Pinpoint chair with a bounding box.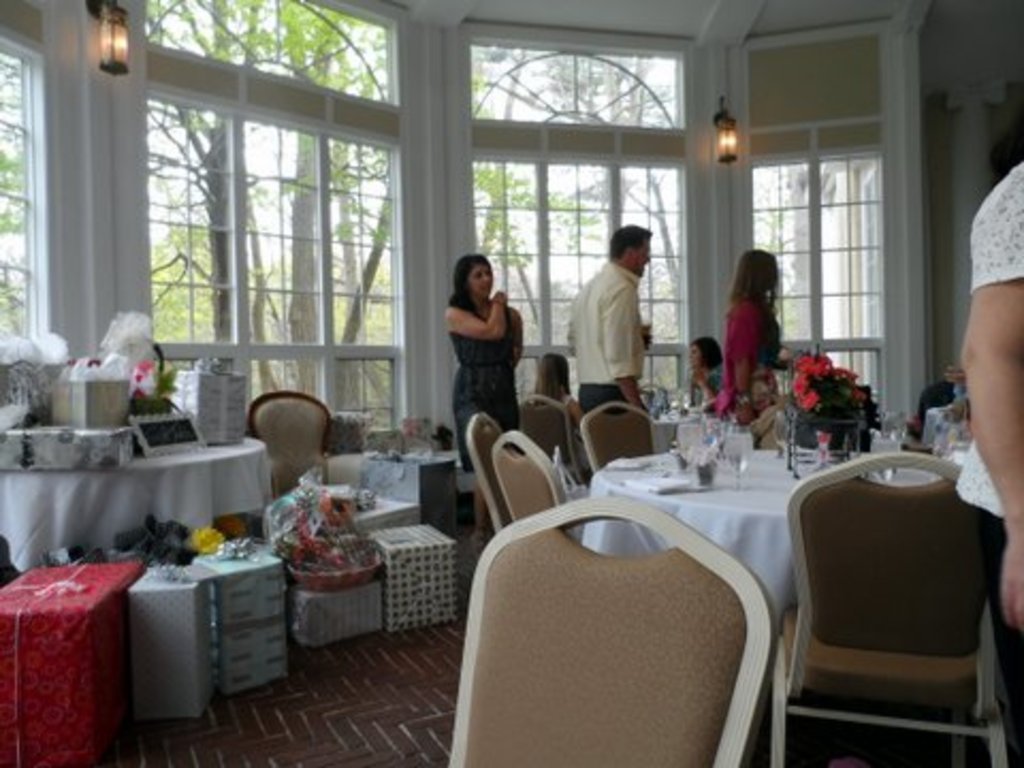
(465,403,514,535).
